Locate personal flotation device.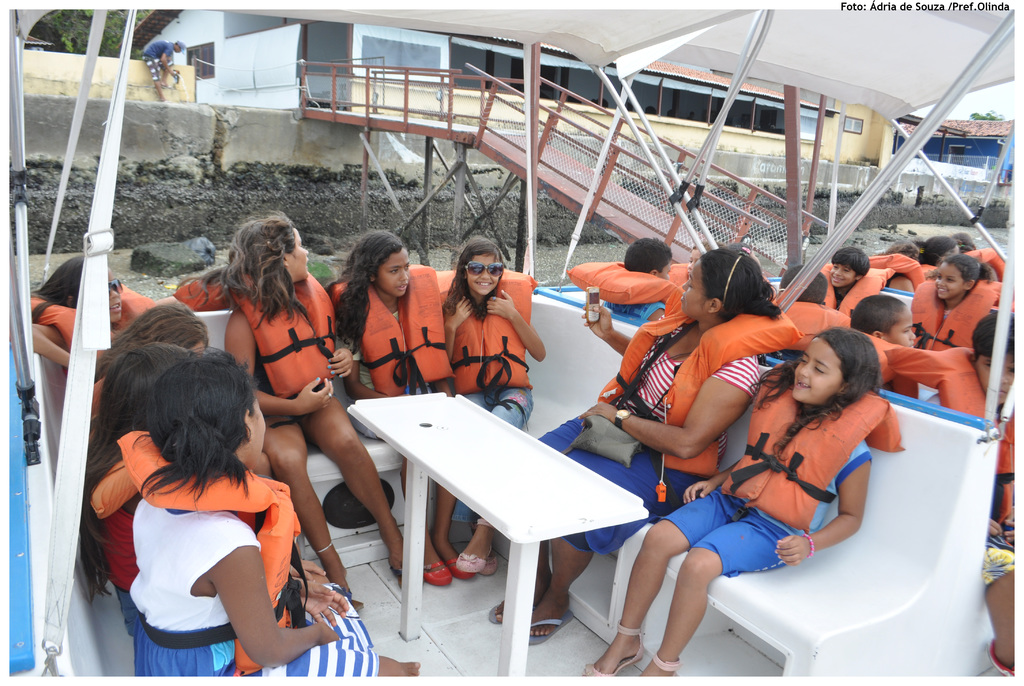
Bounding box: select_region(422, 262, 536, 392).
